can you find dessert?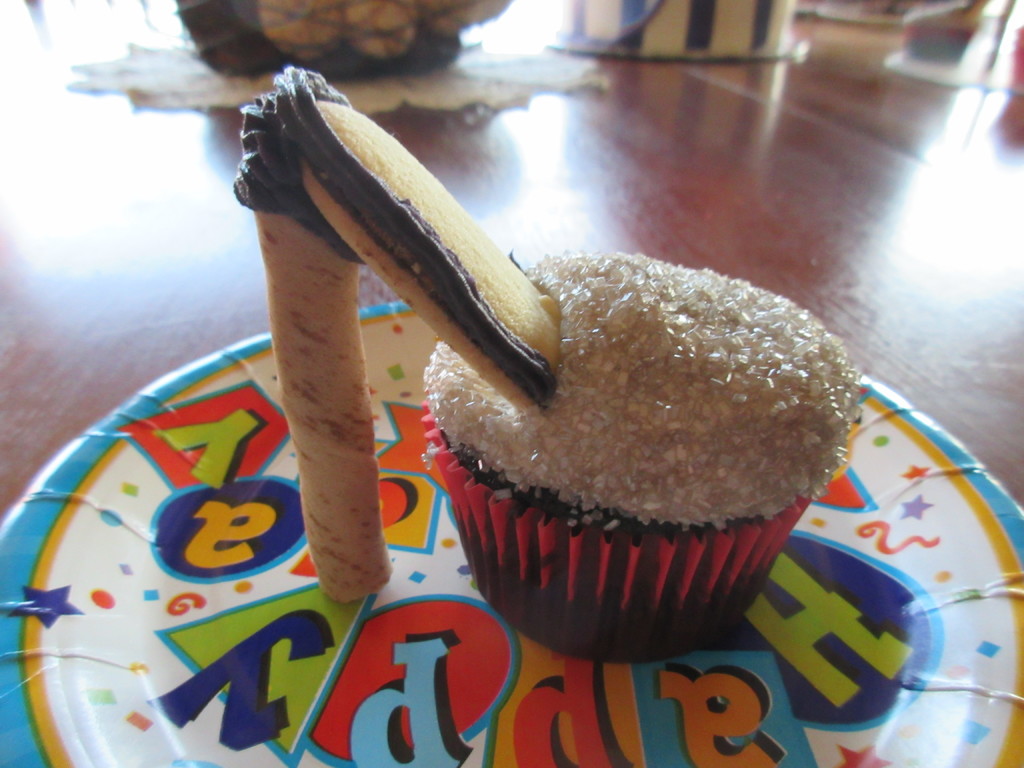
Yes, bounding box: x1=233, y1=67, x2=861, y2=664.
